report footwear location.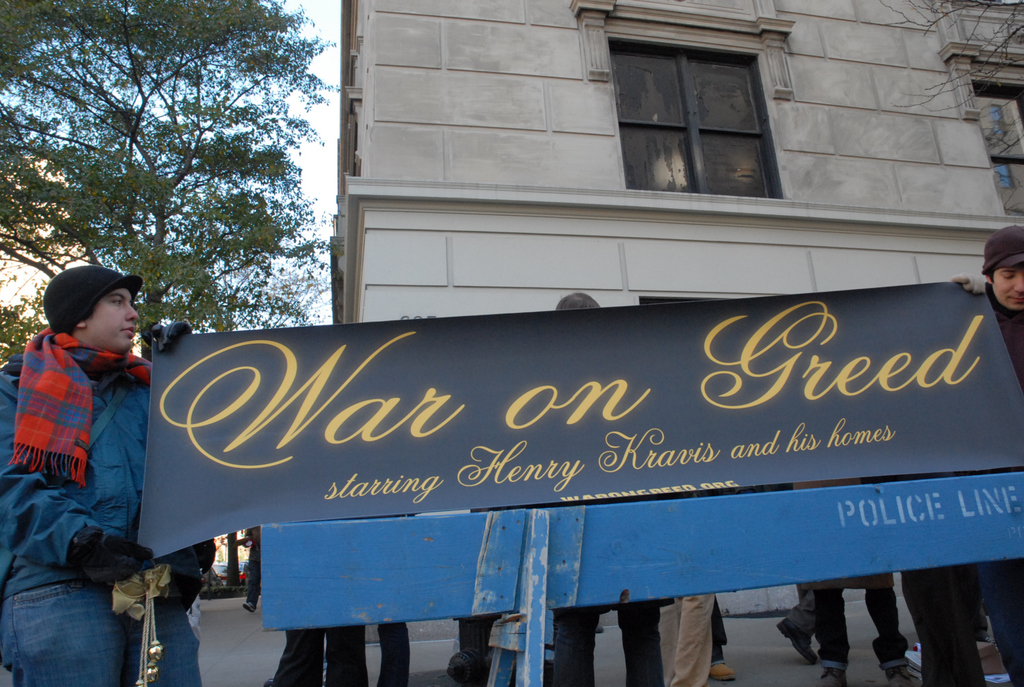
Report: {"left": 822, "top": 668, "right": 851, "bottom": 686}.
